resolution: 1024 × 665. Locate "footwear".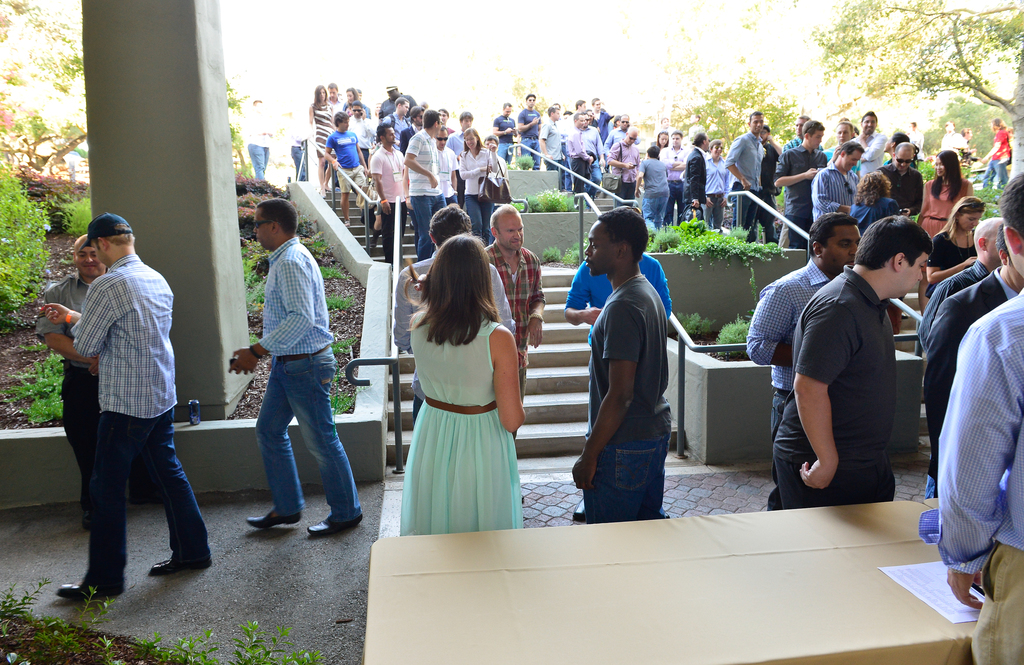
<region>251, 504, 305, 536</region>.
